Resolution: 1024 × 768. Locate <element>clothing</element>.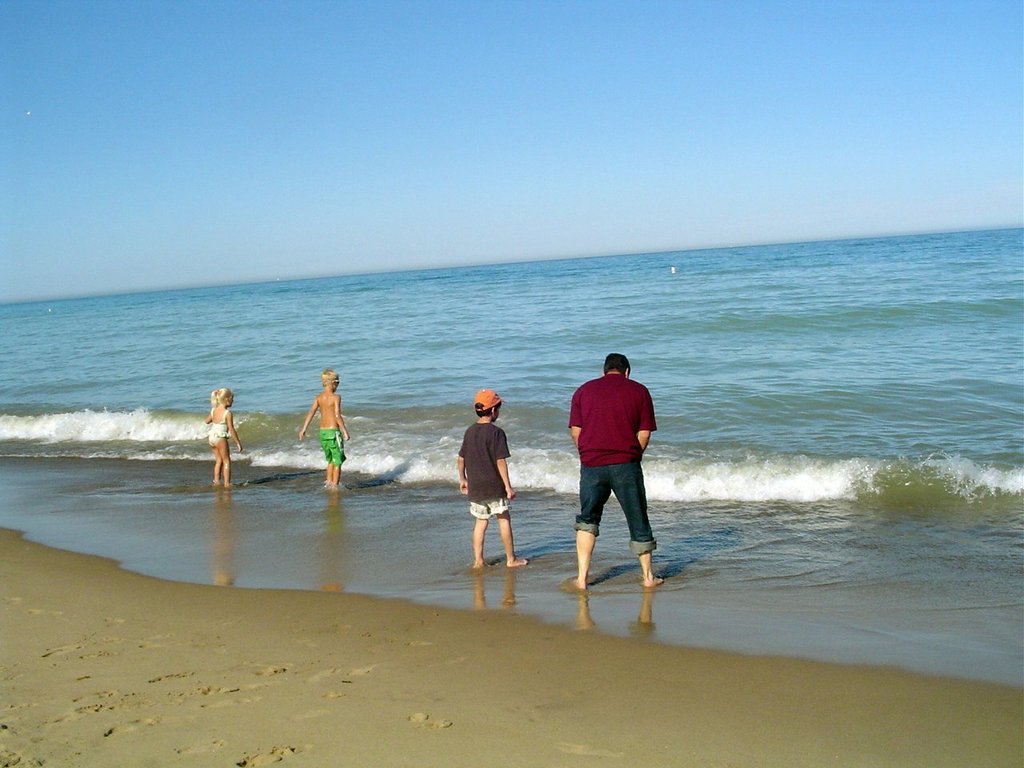
rect(318, 426, 348, 468).
